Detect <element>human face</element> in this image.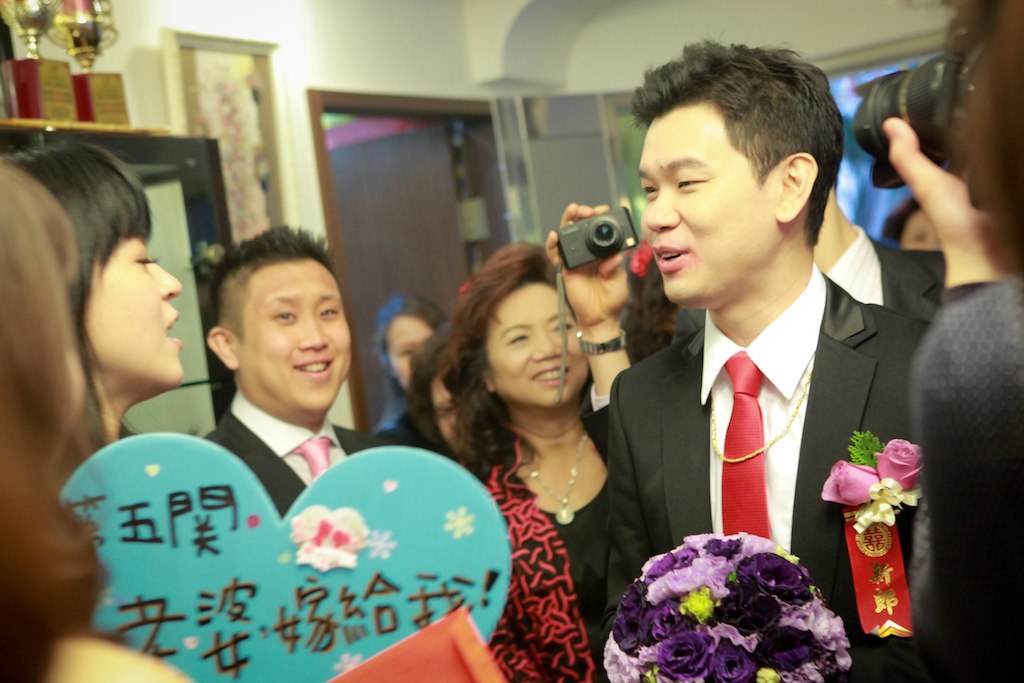
Detection: (x1=243, y1=262, x2=347, y2=411).
